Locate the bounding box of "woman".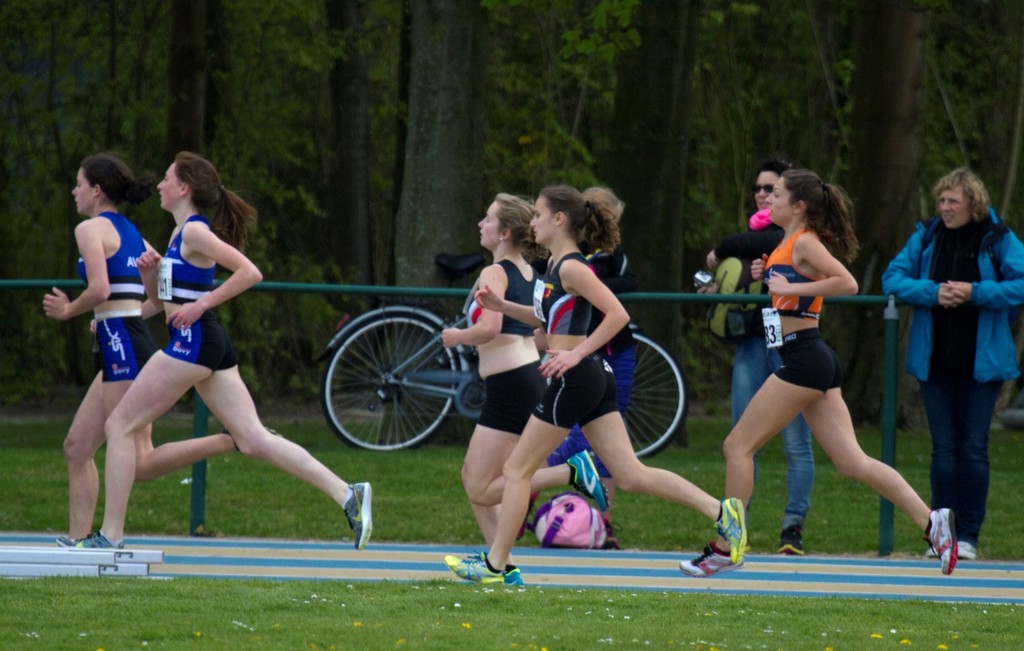
Bounding box: bbox(42, 151, 294, 550).
